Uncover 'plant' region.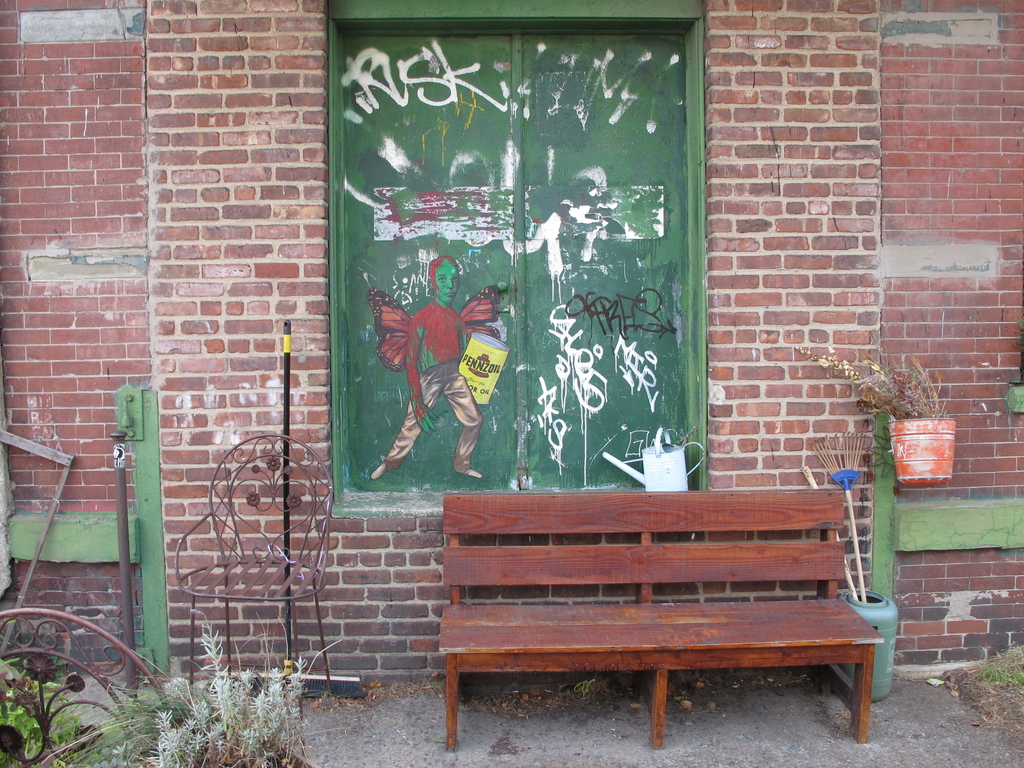
Uncovered: 789:344:952:415.
